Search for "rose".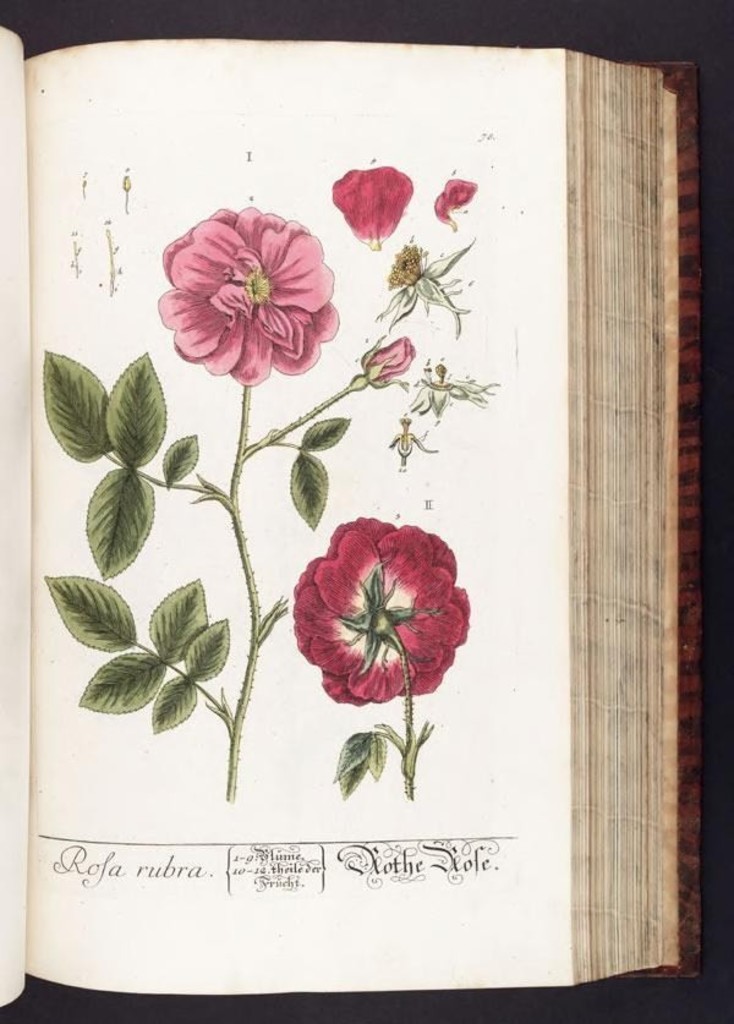
Found at 286/515/472/712.
